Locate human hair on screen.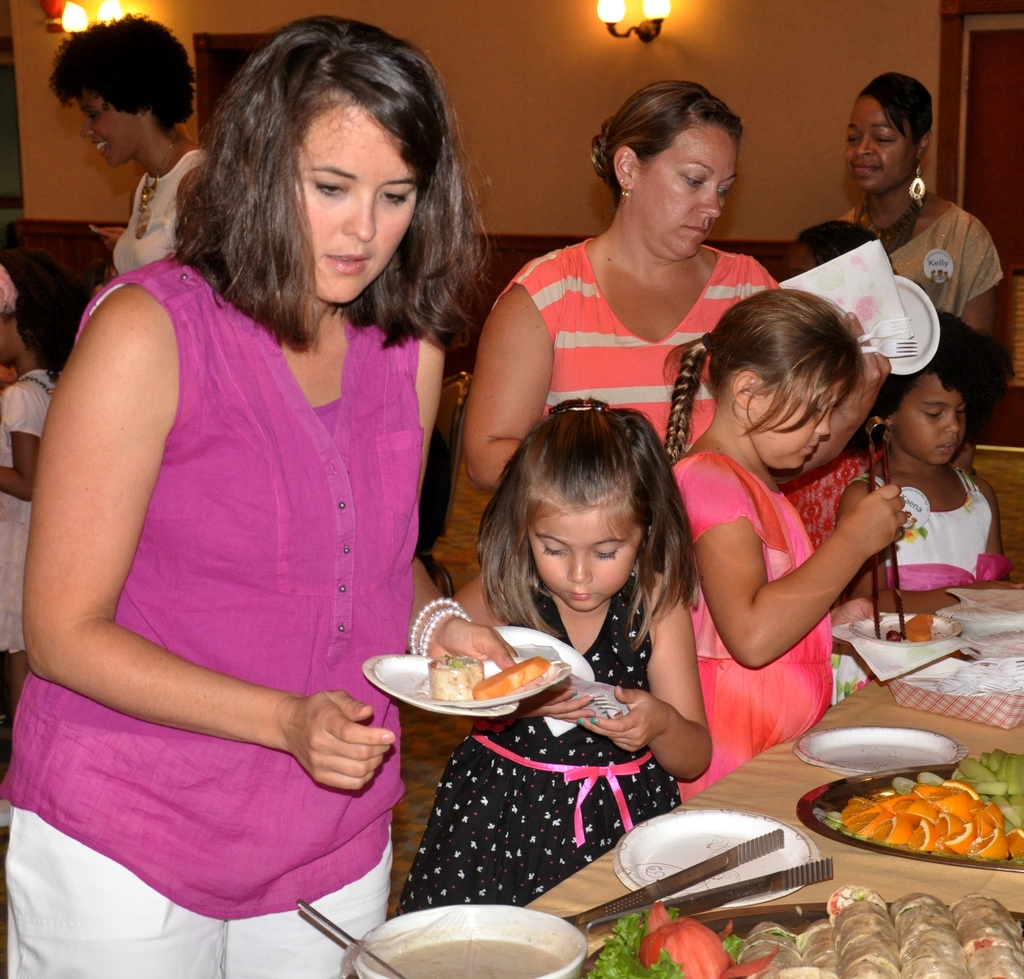
On screen at <region>659, 284, 870, 462</region>.
